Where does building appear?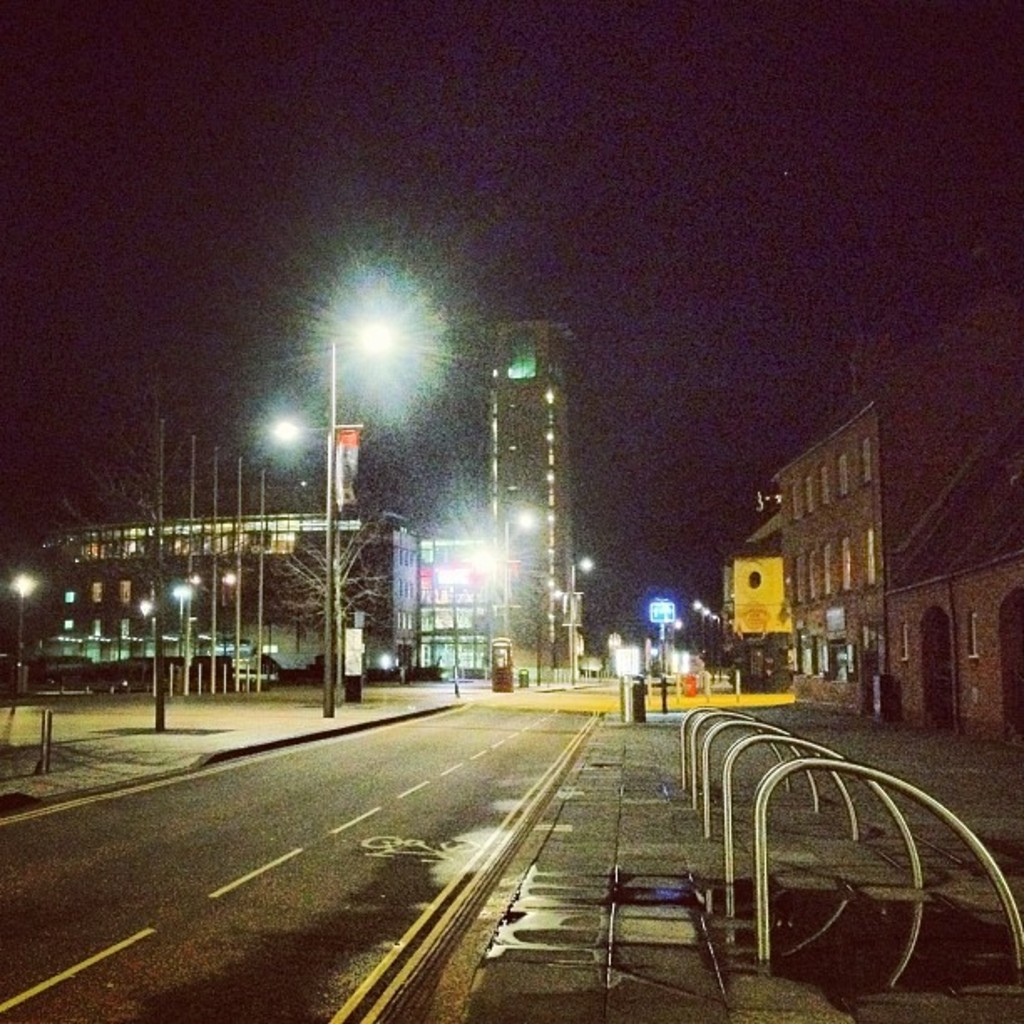
Appears at 726, 505, 778, 646.
